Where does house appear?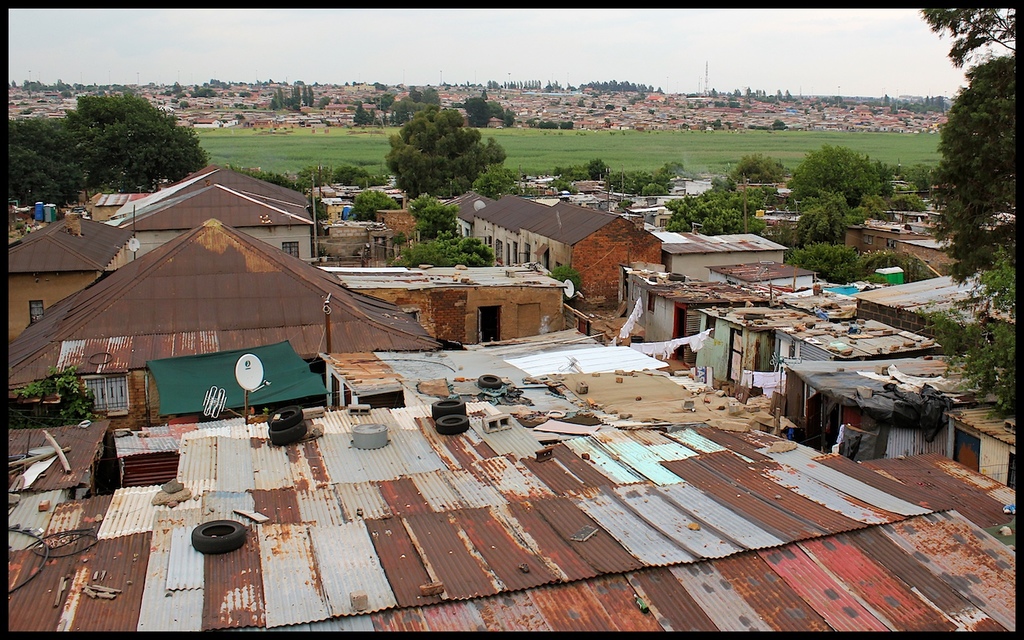
Appears at box=[568, 110, 612, 129].
